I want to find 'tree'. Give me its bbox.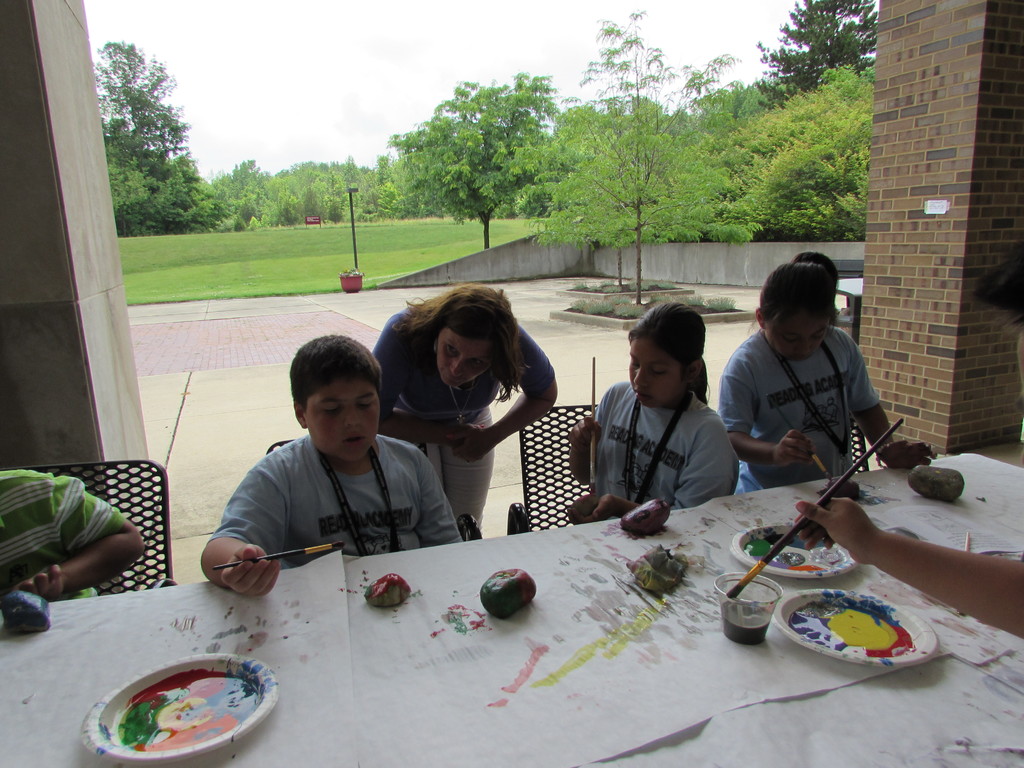
Rect(546, 15, 738, 296).
